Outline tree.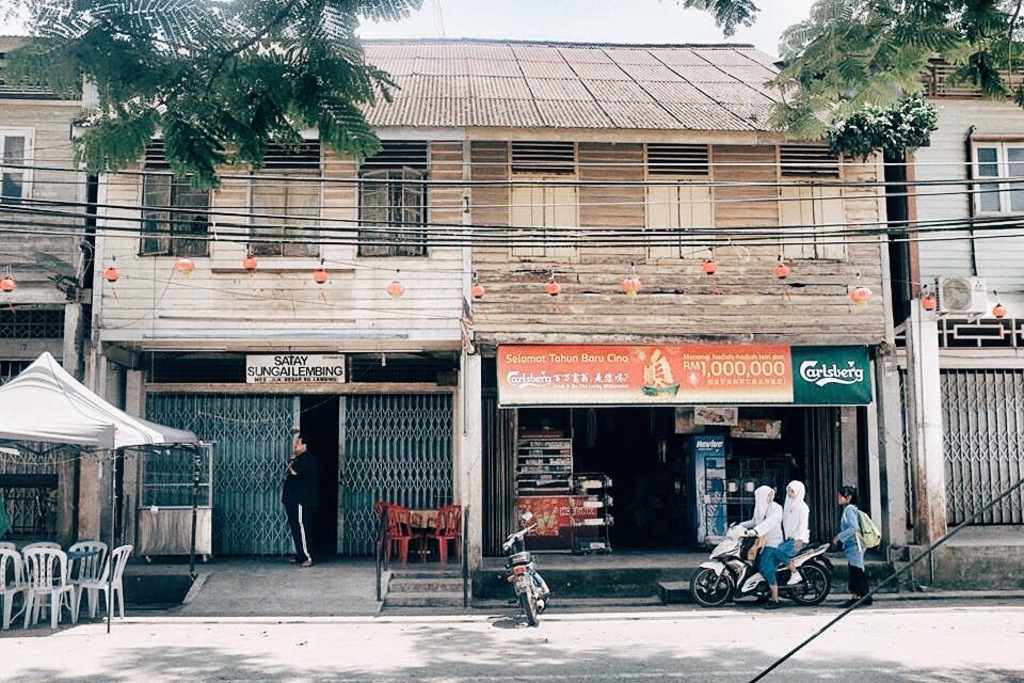
Outline: rect(0, 0, 428, 194).
